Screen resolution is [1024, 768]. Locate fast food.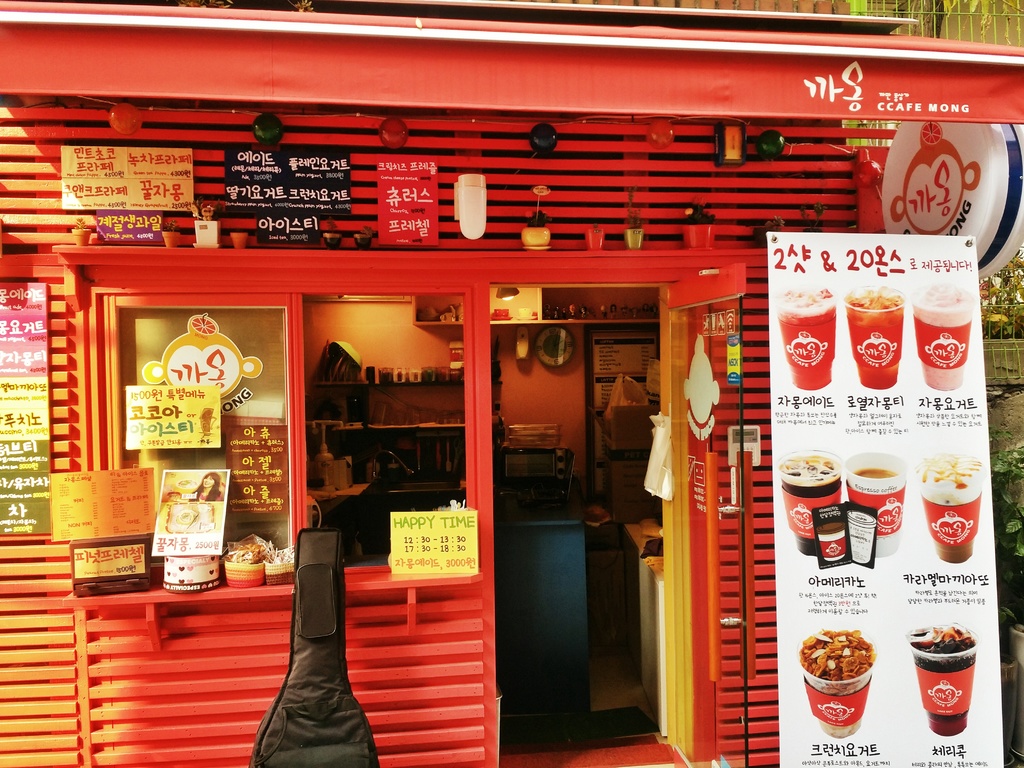
803 613 901 753.
